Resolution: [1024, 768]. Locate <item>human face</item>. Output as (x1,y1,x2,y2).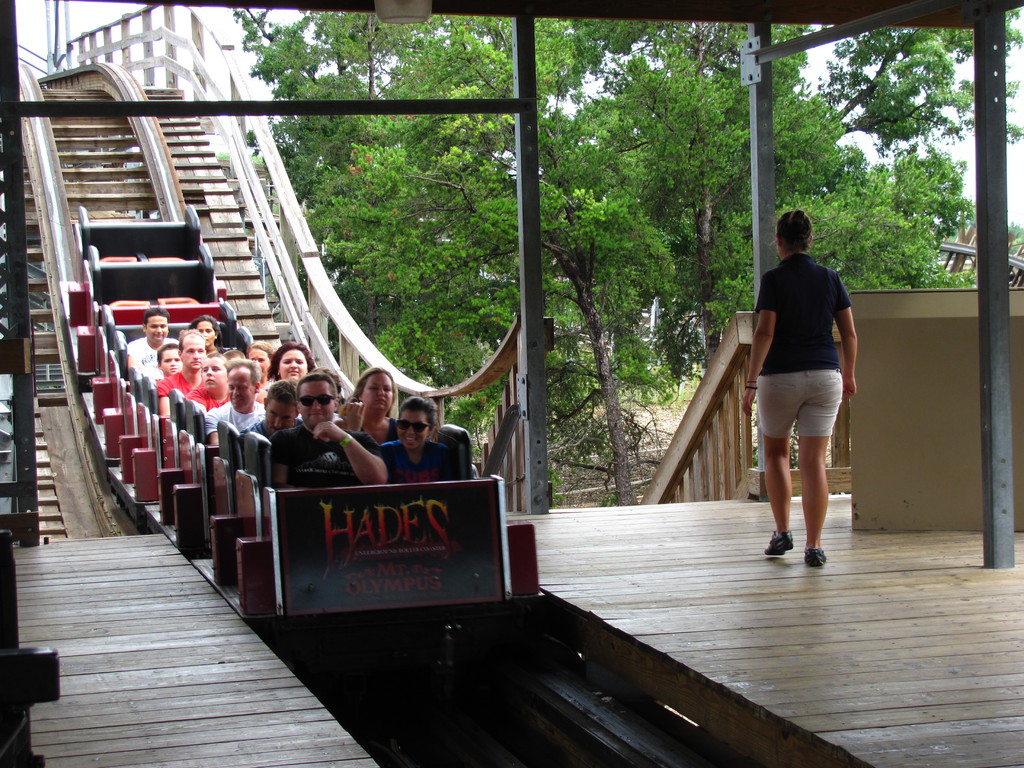
(197,319,213,347).
